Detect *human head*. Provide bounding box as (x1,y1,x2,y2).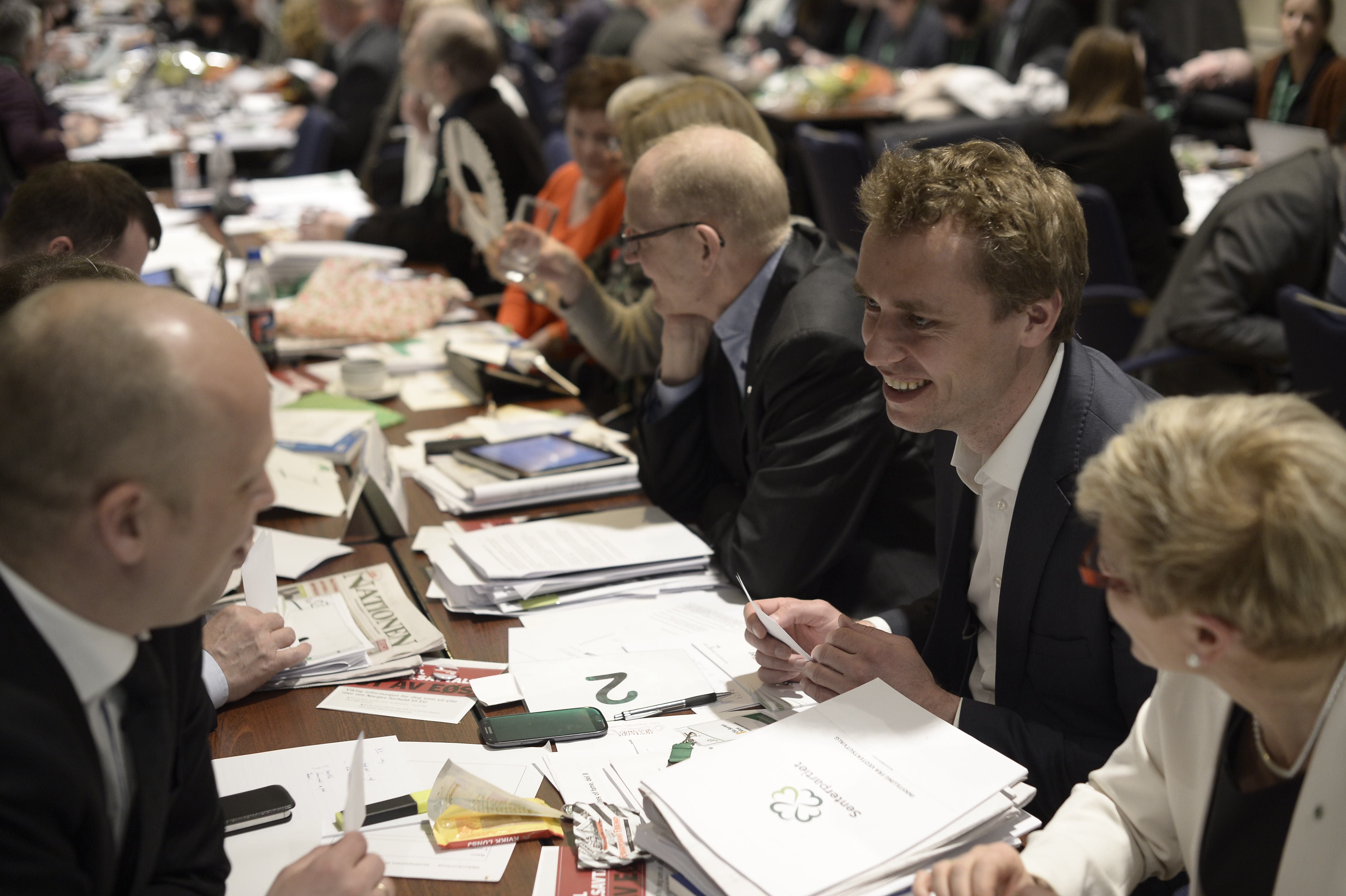
(4,59,71,176).
